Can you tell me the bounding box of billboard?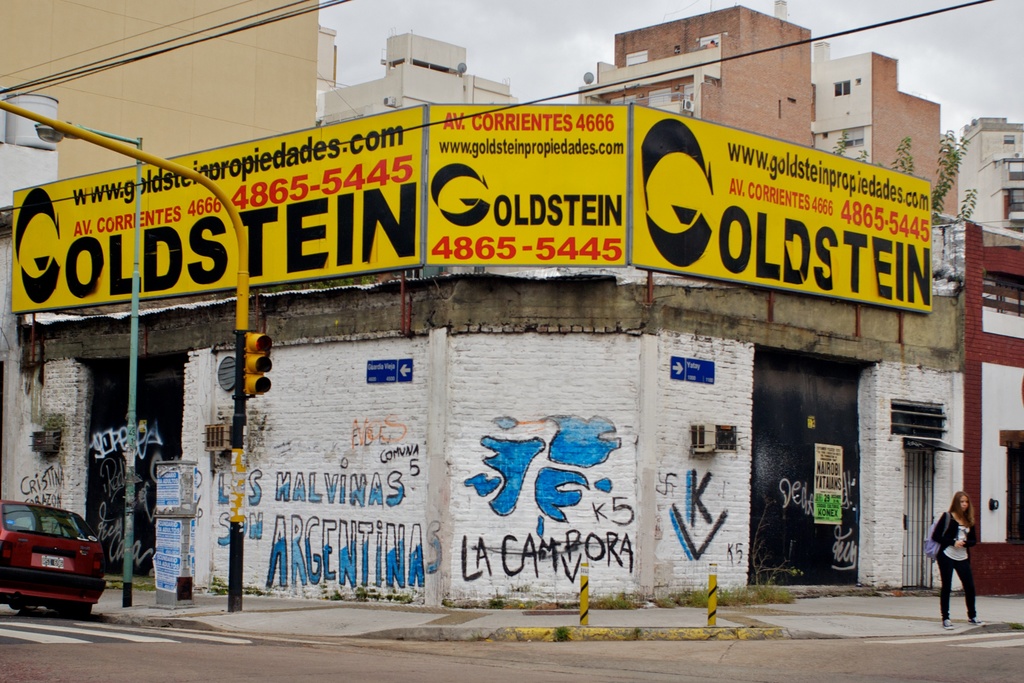
bbox=[10, 101, 936, 313].
